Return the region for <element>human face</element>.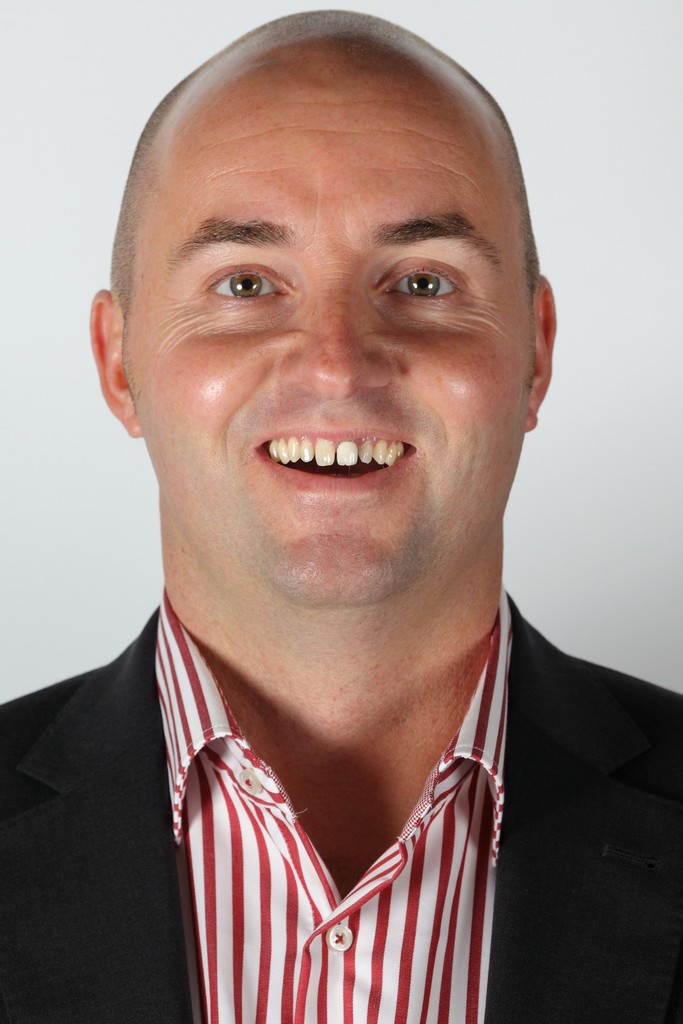
left=123, top=76, right=533, bottom=608.
